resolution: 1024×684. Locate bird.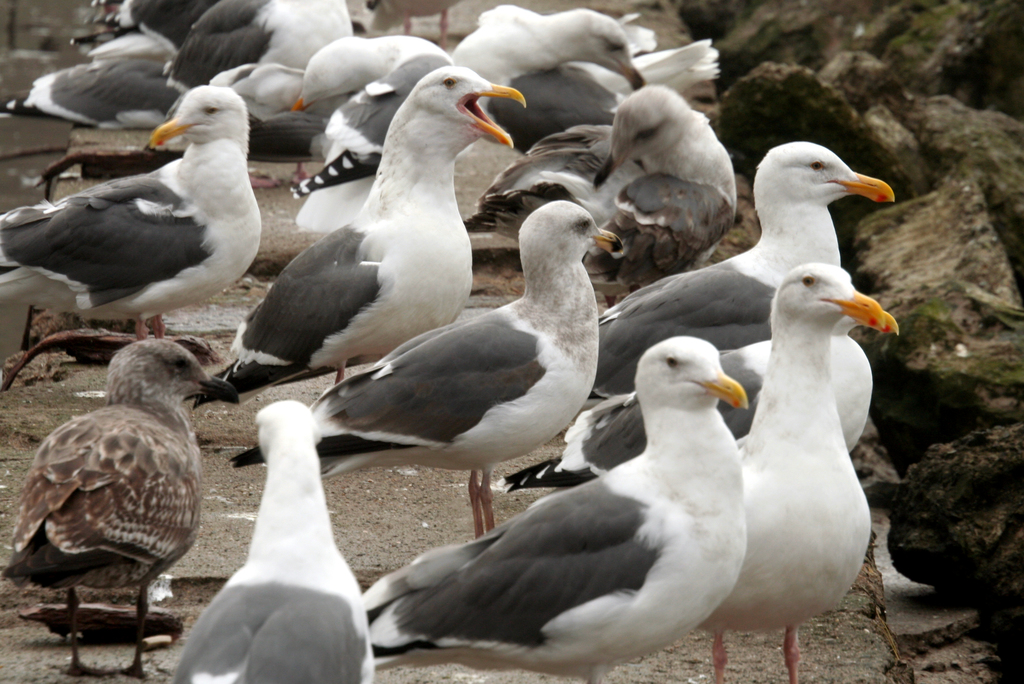
<region>480, 303, 900, 497</region>.
